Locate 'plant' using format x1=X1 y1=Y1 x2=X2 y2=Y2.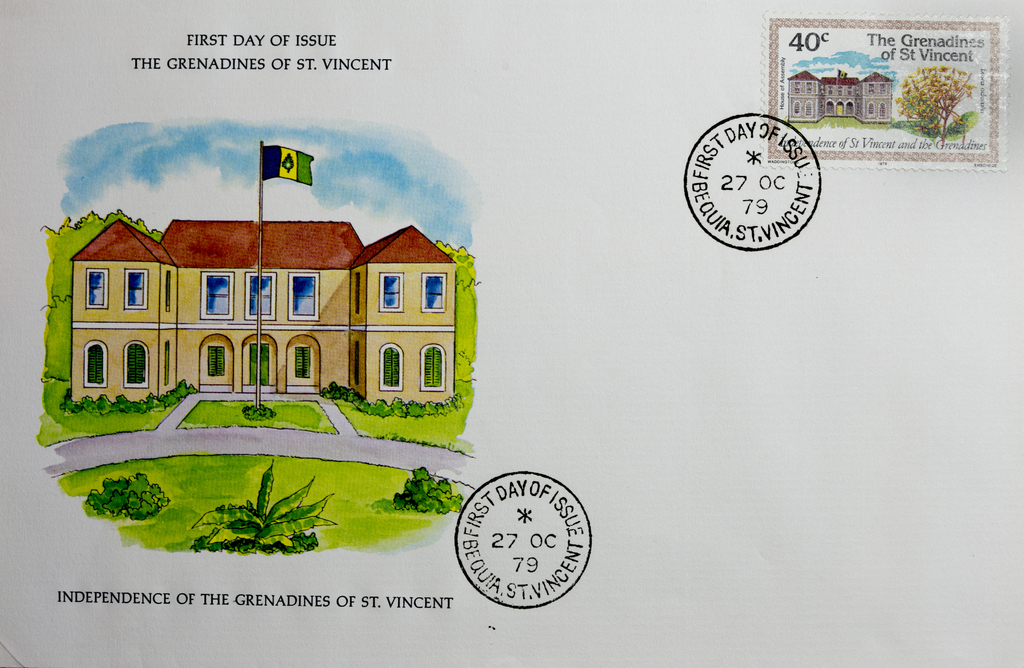
x1=52 y1=452 x2=473 y2=565.
